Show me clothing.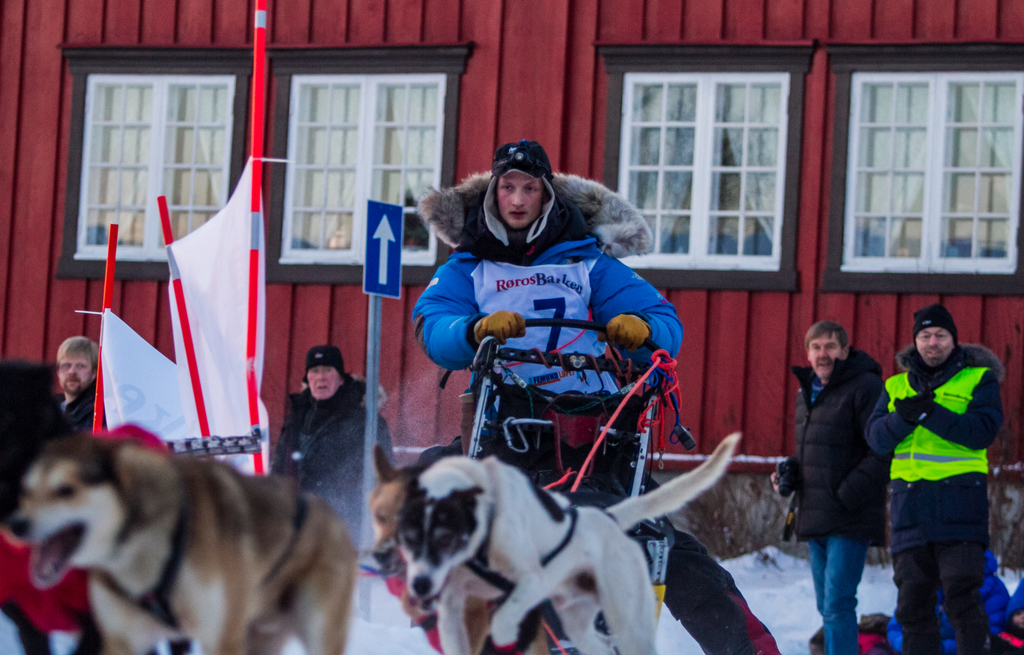
clothing is here: left=466, top=397, right=785, bottom=654.
